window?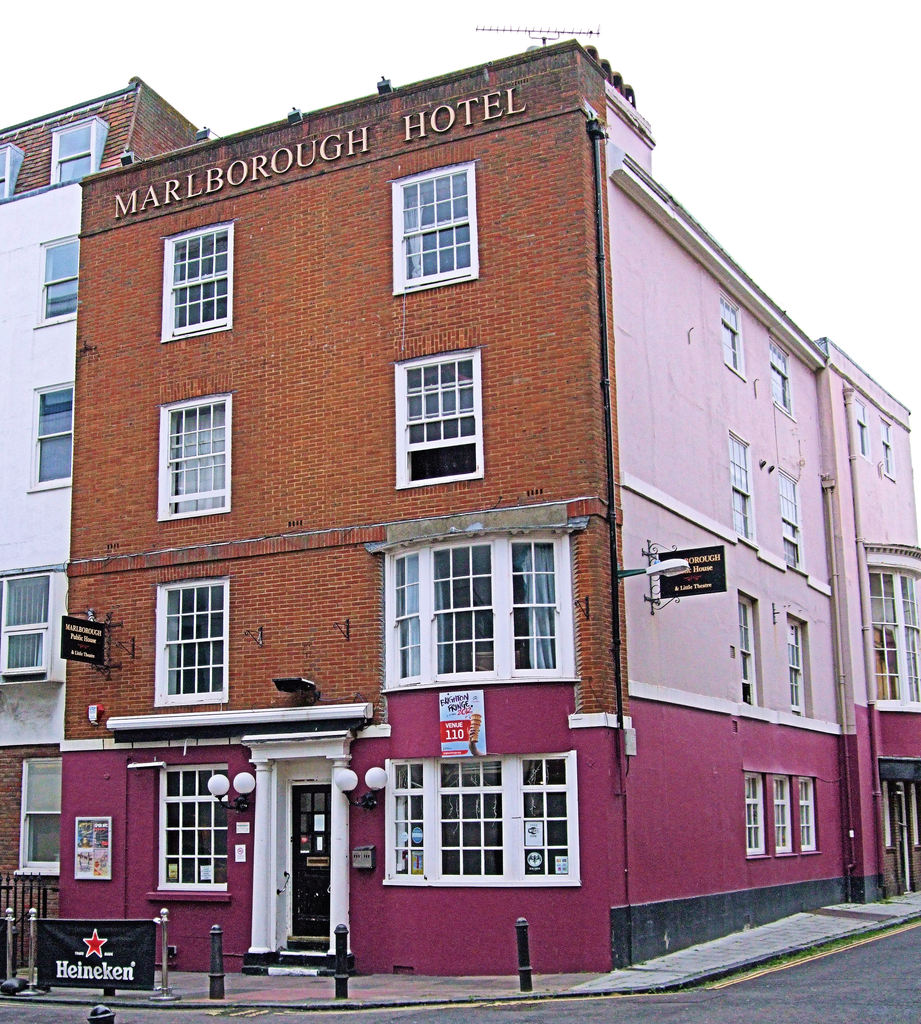
163, 764, 229, 888
